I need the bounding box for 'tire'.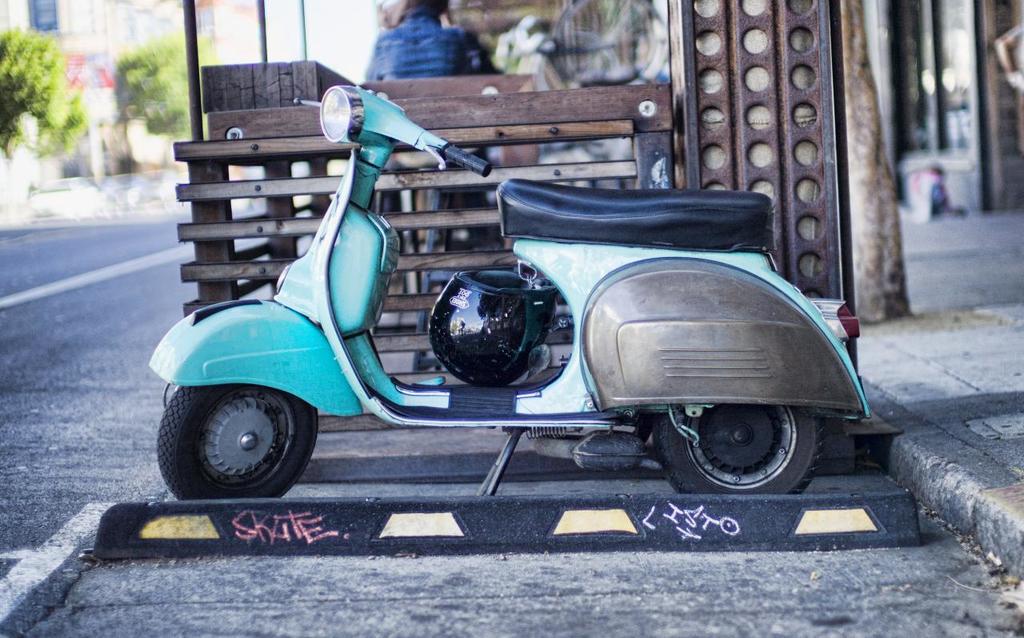
Here it is: detection(648, 403, 829, 493).
